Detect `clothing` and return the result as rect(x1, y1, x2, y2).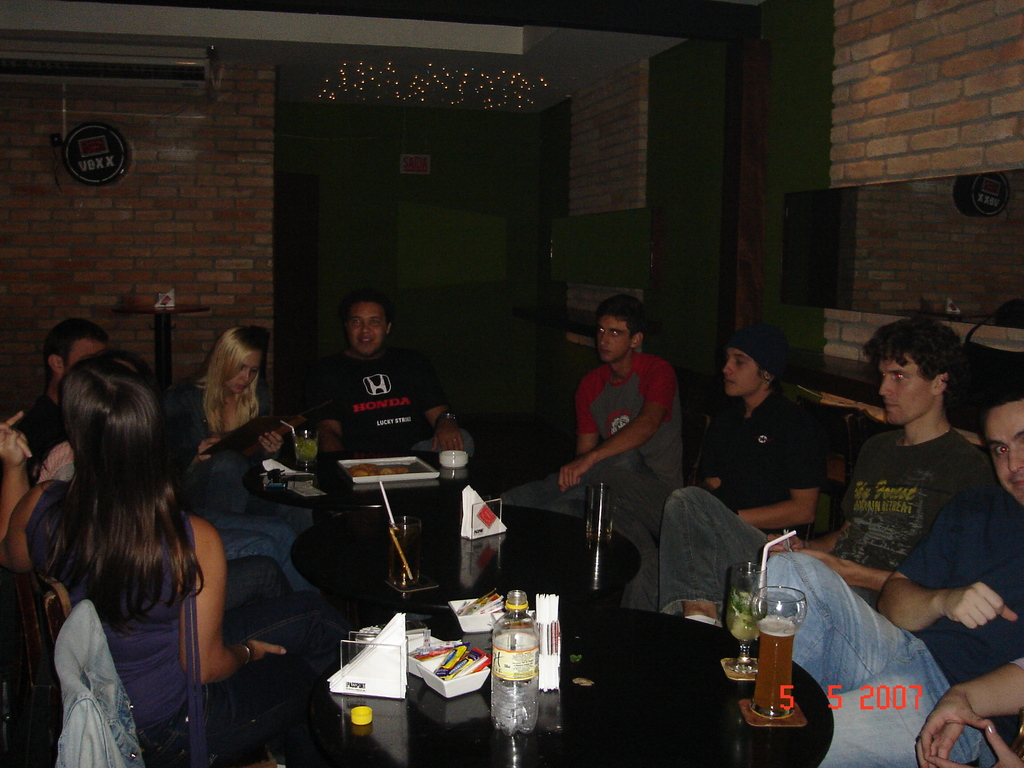
rect(23, 479, 323, 767).
